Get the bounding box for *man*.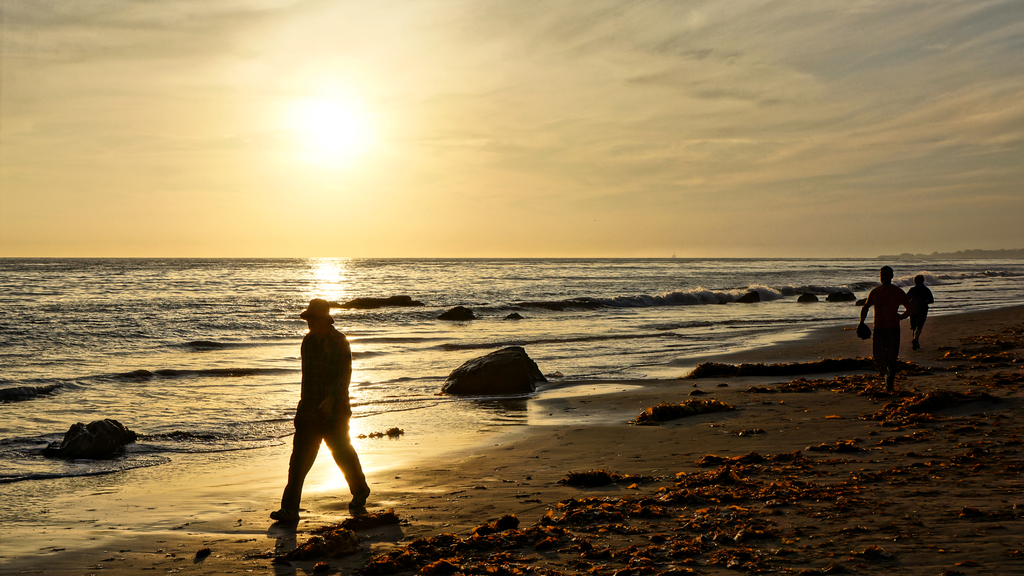
x1=270, y1=286, x2=362, y2=527.
